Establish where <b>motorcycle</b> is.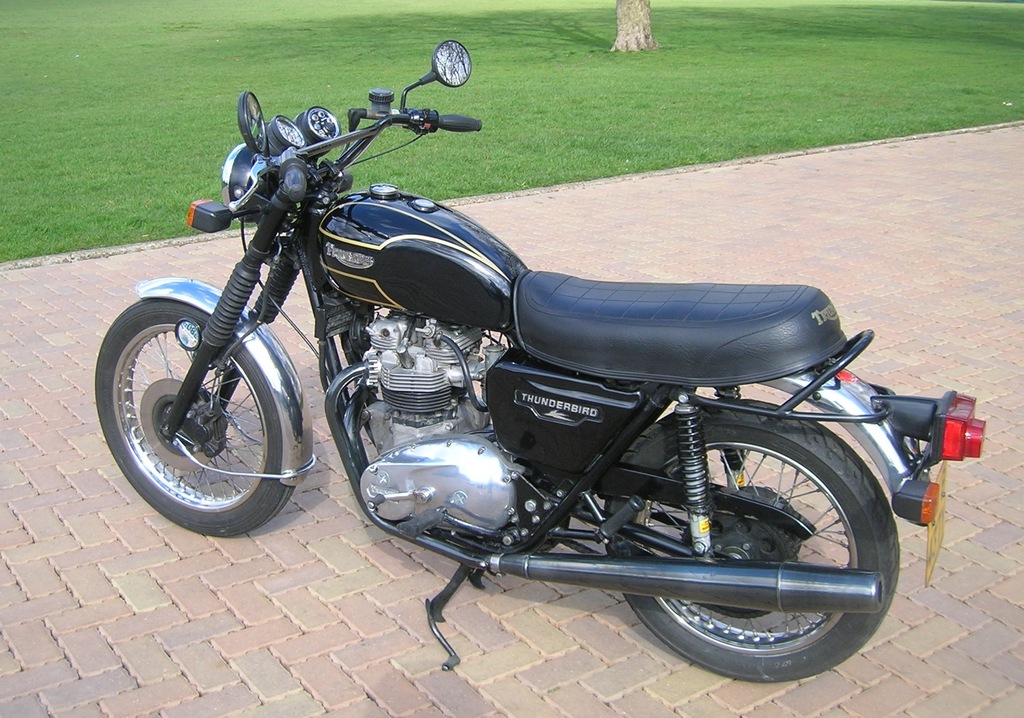
Established at (140,35,950,704).
